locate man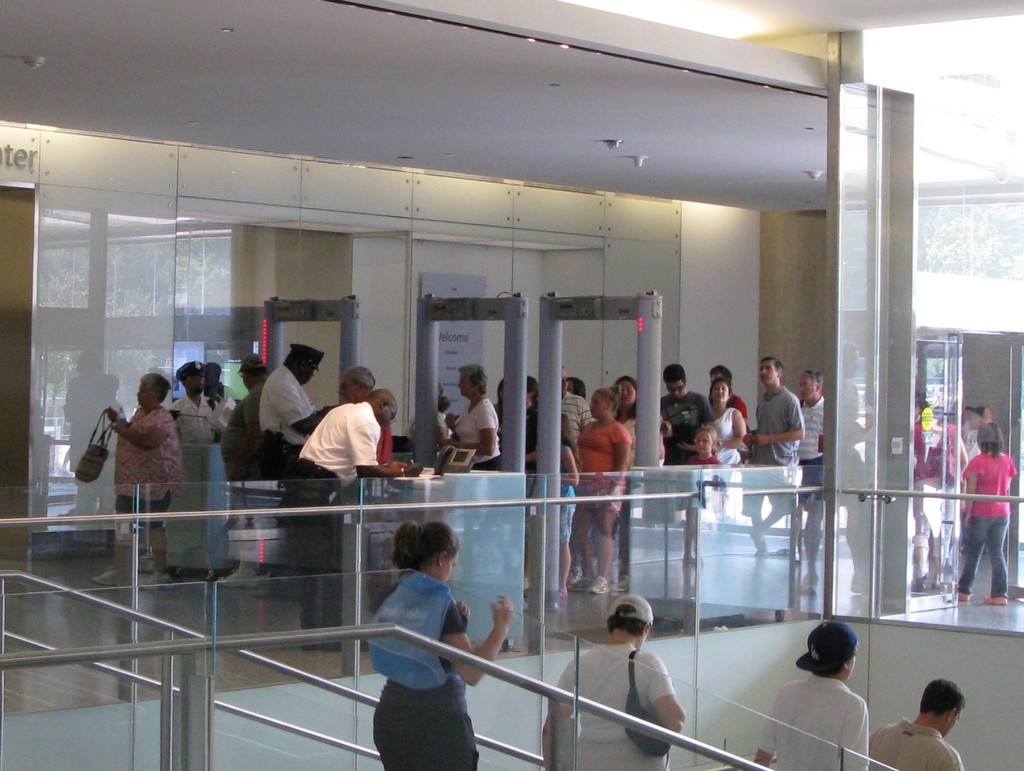
805, 370, 827, 490
